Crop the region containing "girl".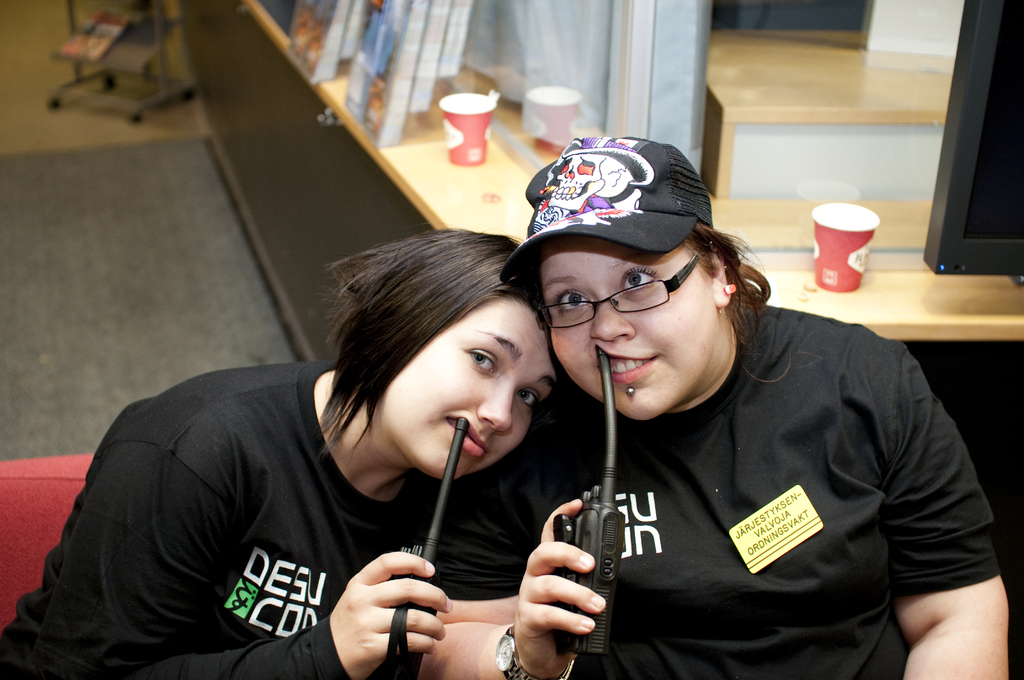
Crop region: [0, 227, 514, 679].
